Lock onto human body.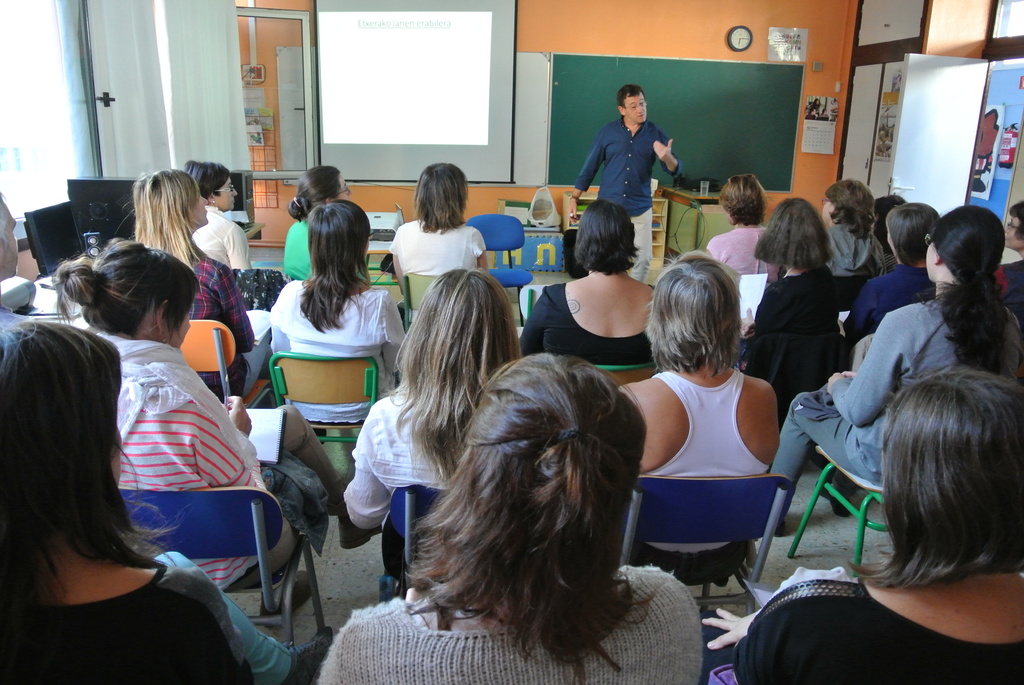
Locked: 569,83,682,282.
